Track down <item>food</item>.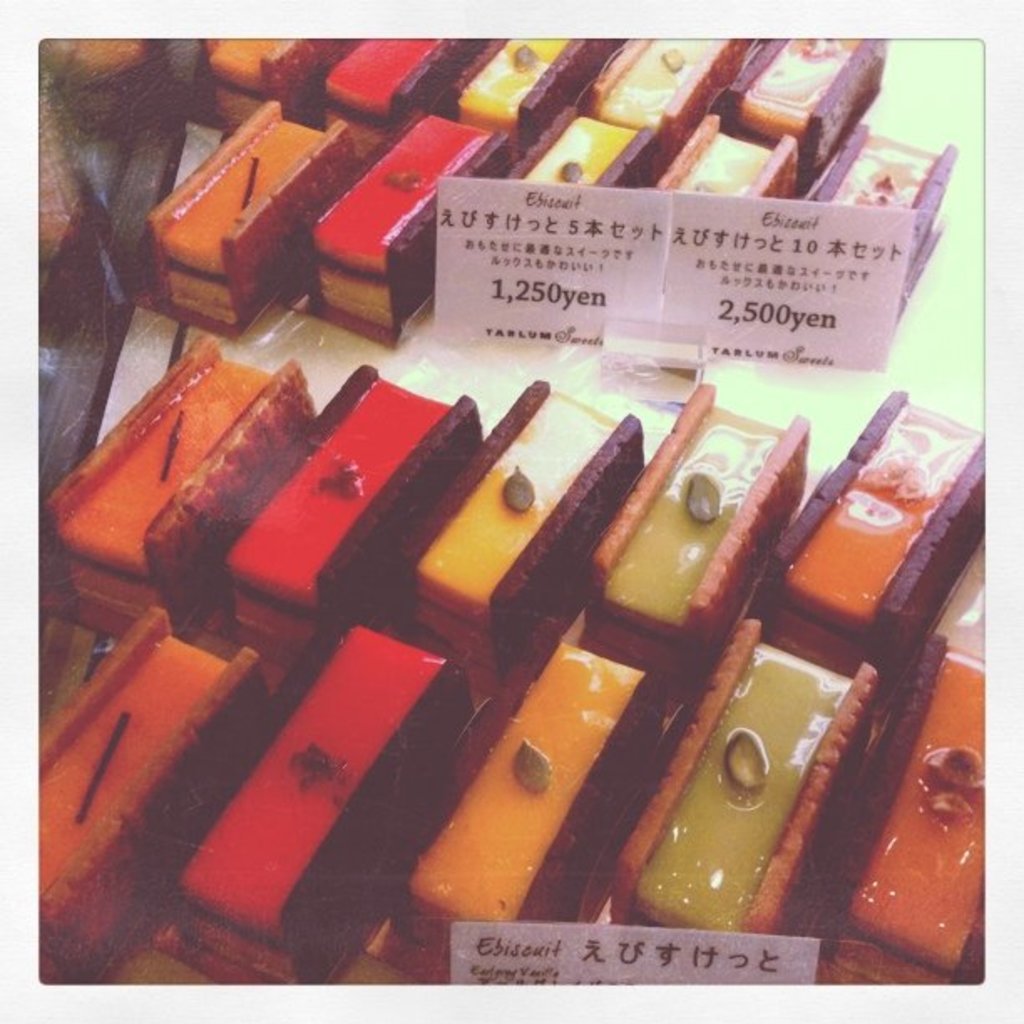
Tracked to <region>718, 33, 888, 177</region>.
